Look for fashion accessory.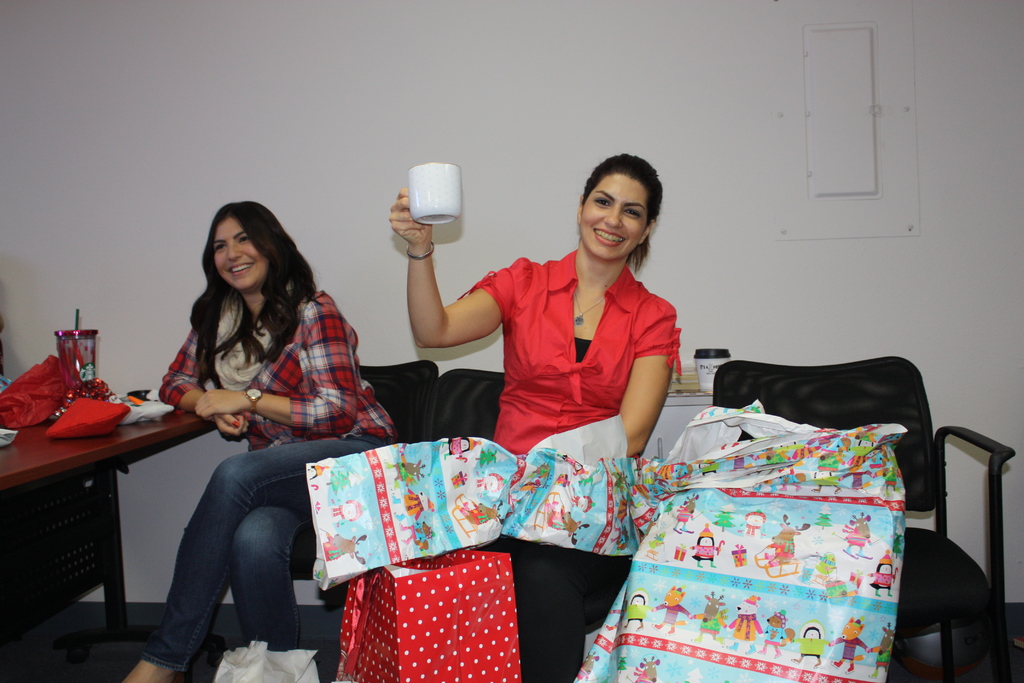
Found: l=242, t=383, r=267, b=414.
